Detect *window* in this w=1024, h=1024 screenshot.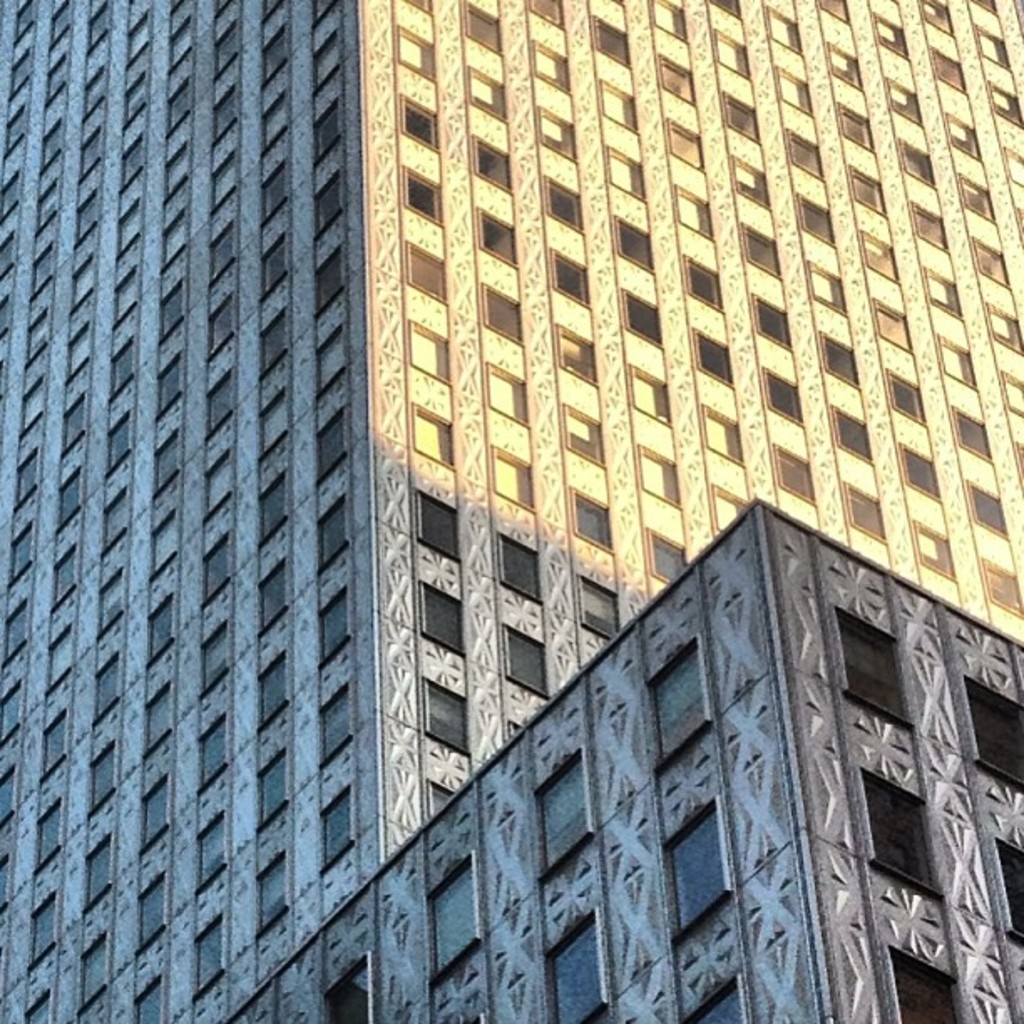
Detection: (x1=162, y1=137, x2=191, y2=199).
